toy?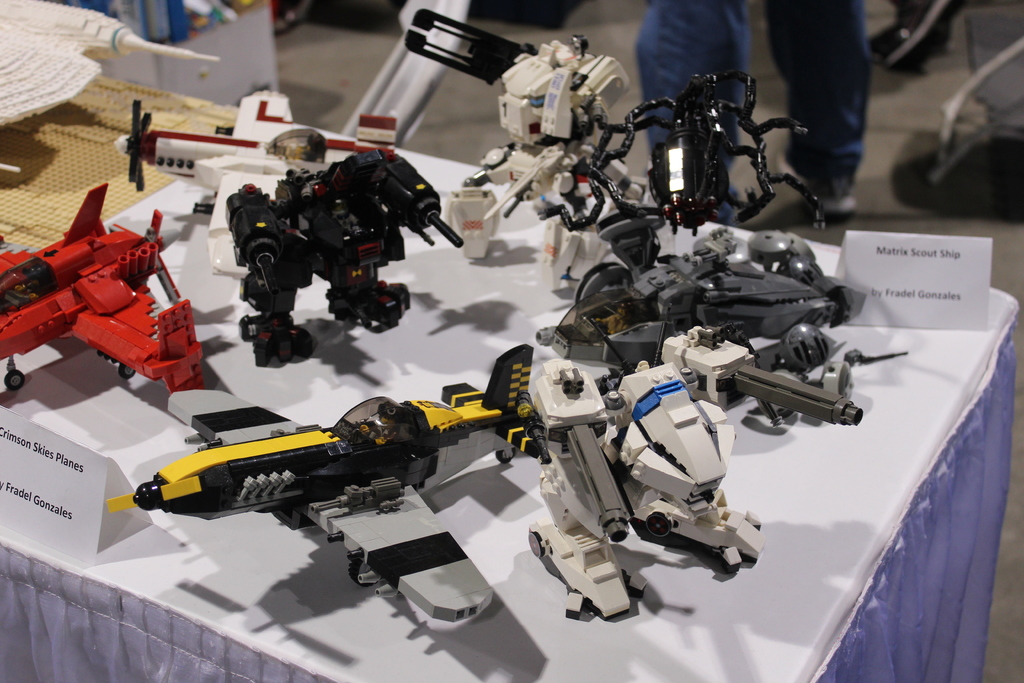
<box>202,136,468,362</box>
